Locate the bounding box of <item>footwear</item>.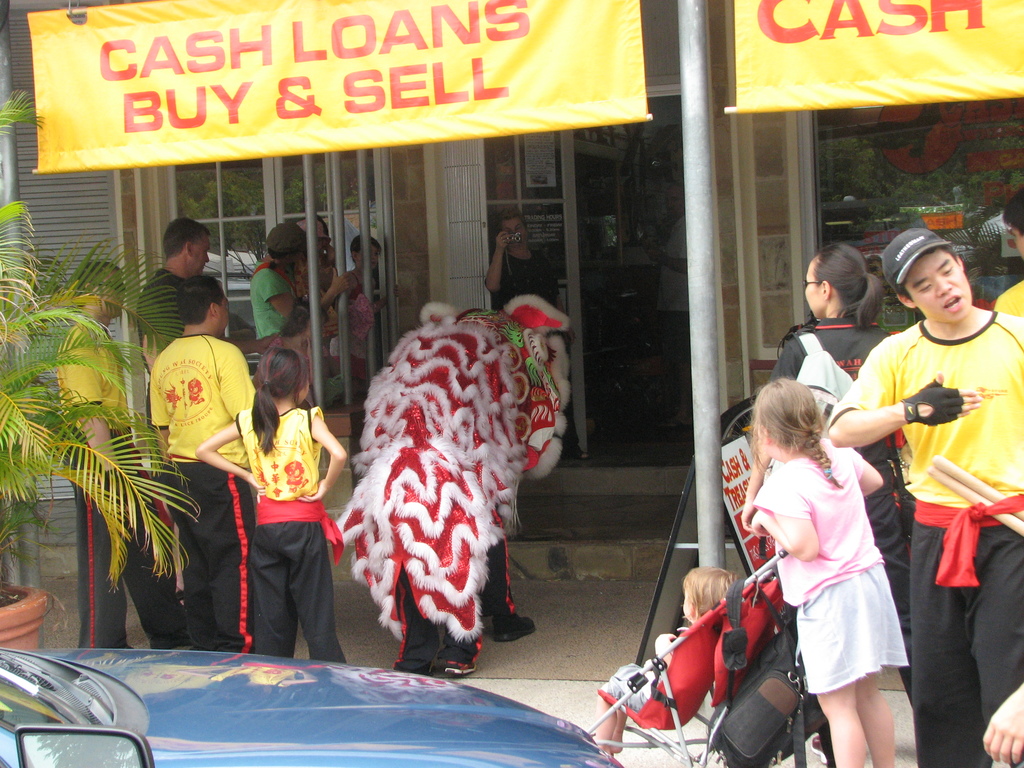
Bounding box: 495,612,541,641.
